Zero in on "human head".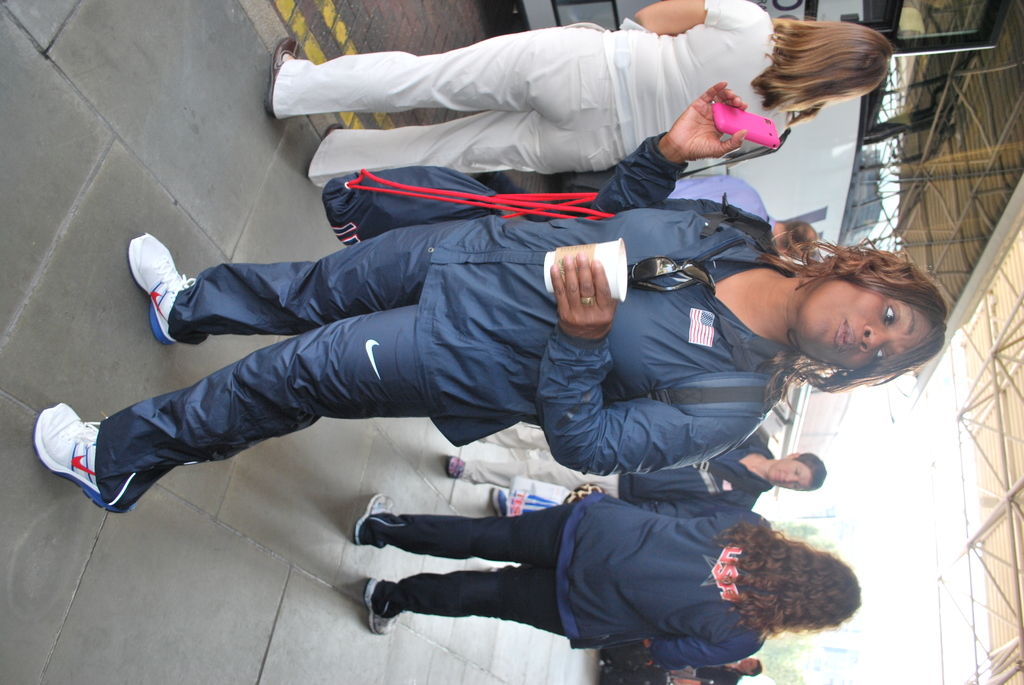
Zeroed in: {"x1": 774, "y1": 555, "x2": 863, "y2": 632}.
